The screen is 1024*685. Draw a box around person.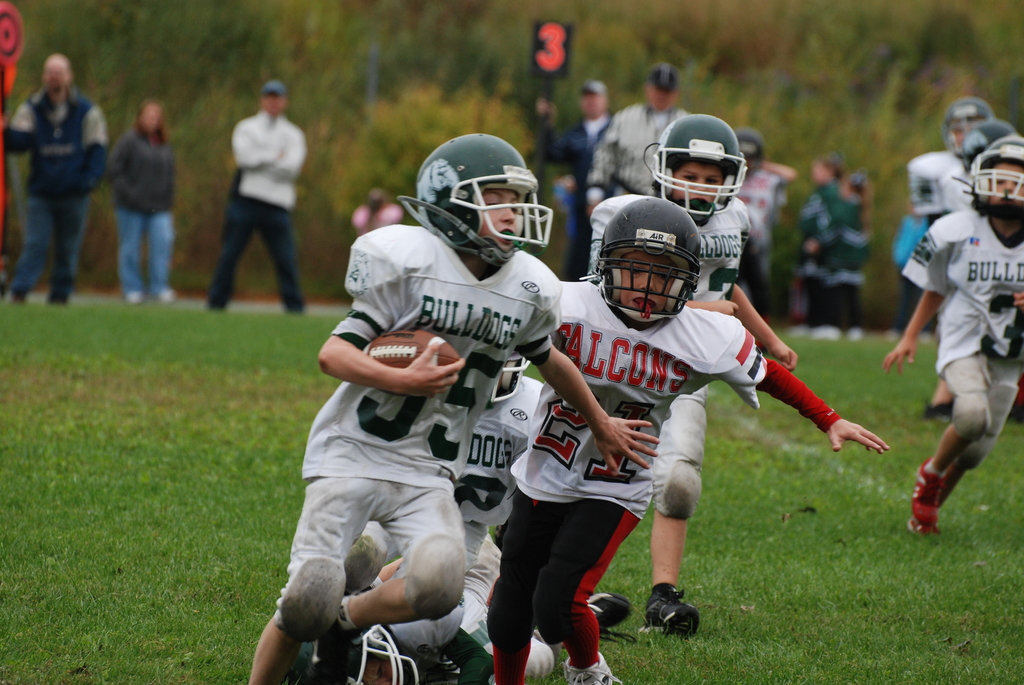
<bbox>509, 195, 887, 684</bbox>.
